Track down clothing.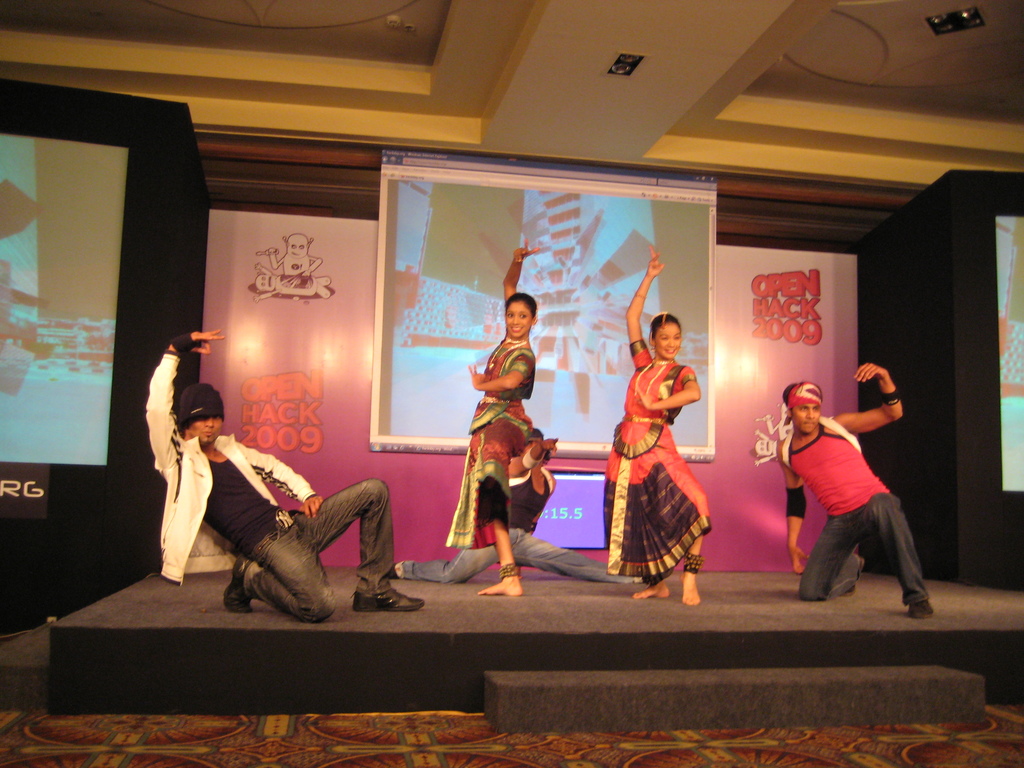
Tracked to left=615, top=345, right=714, bottom=581.
